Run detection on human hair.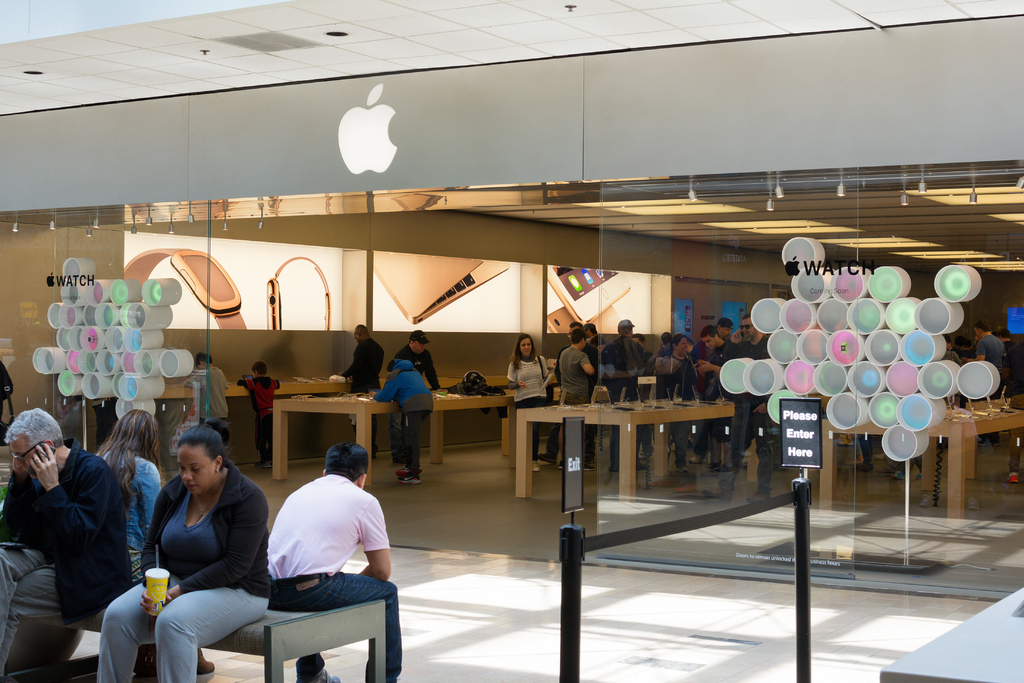
Result: region(616, 323, 626, 340).
